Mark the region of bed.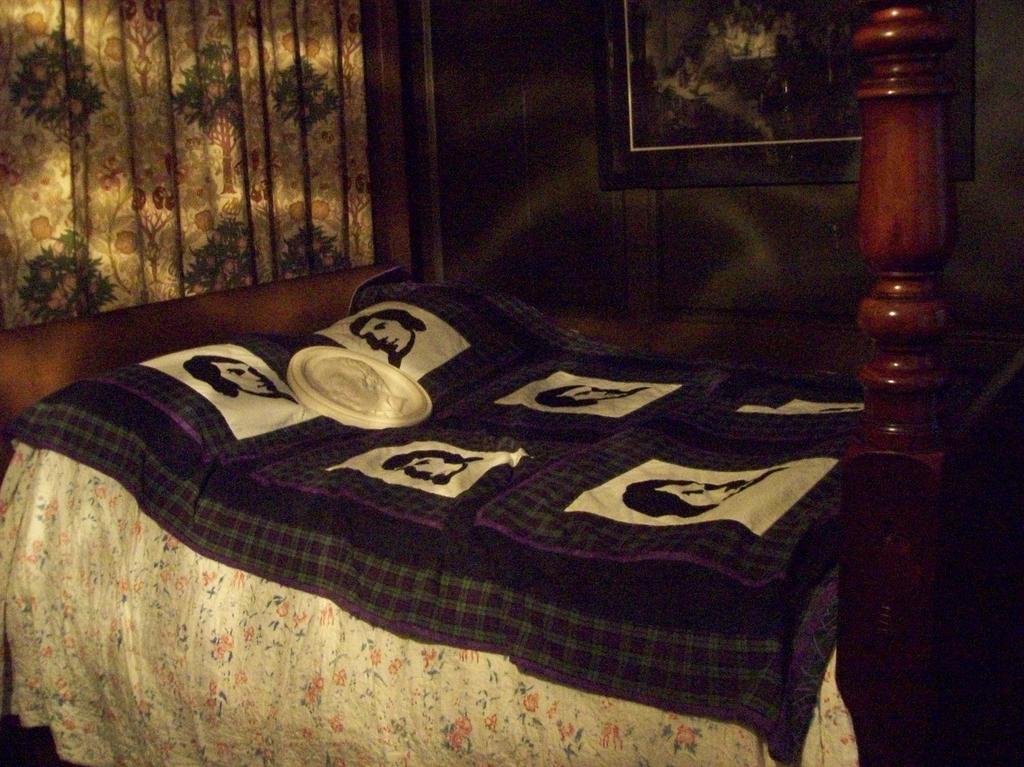
Region: left=0, top=208, right=938, bottom=747.
